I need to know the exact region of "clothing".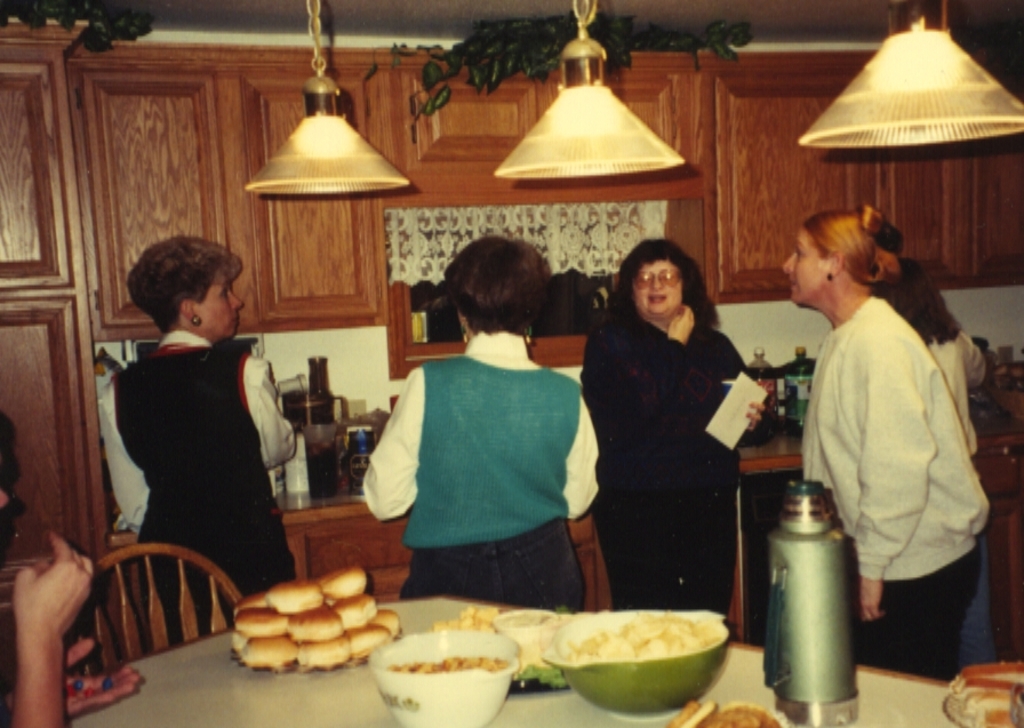
Region: region(359, 330, 605, 614).
